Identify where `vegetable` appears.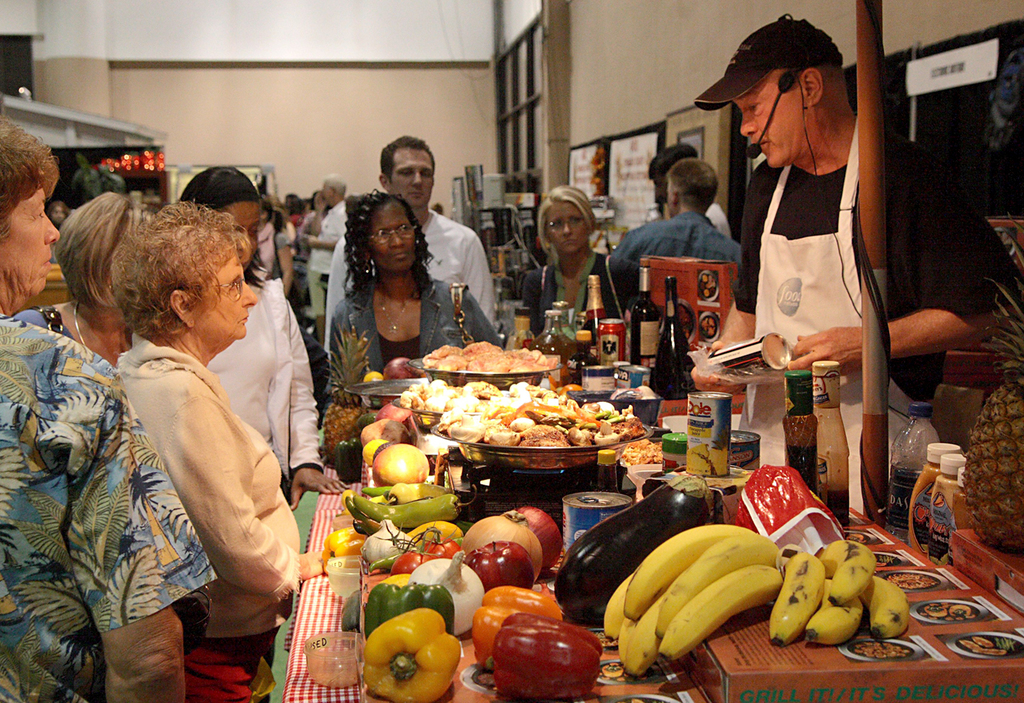
Appears at box(414, 557, 485, 639).
